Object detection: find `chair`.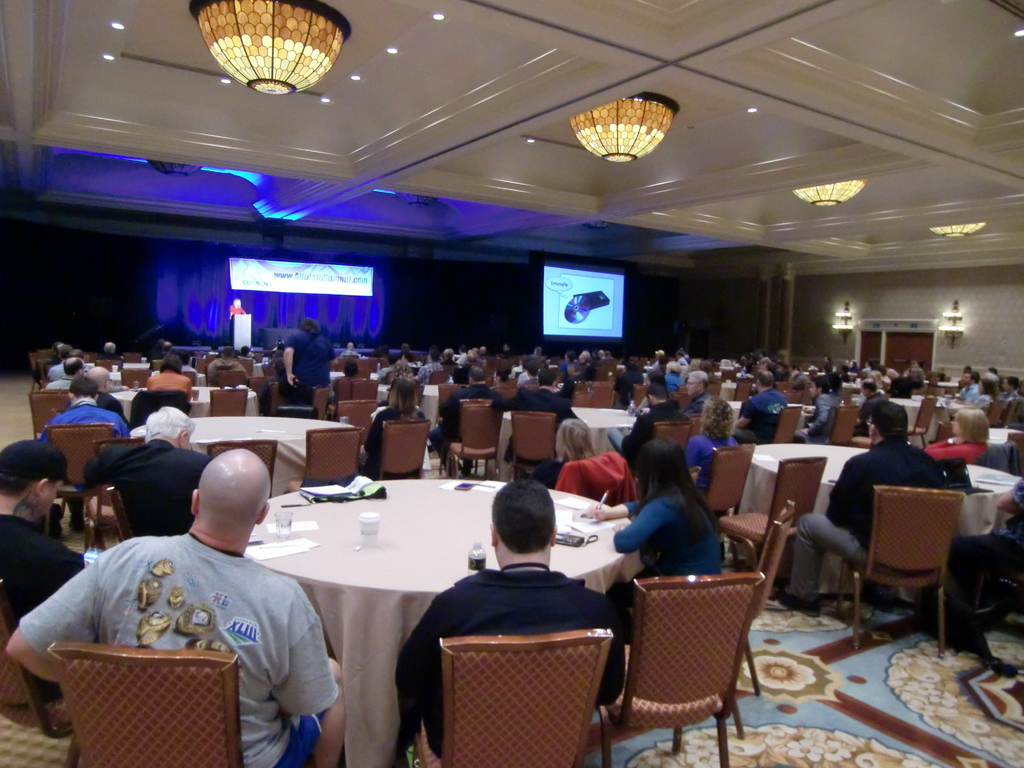
[x1=334, y1=378, x2=390, y2=406].
